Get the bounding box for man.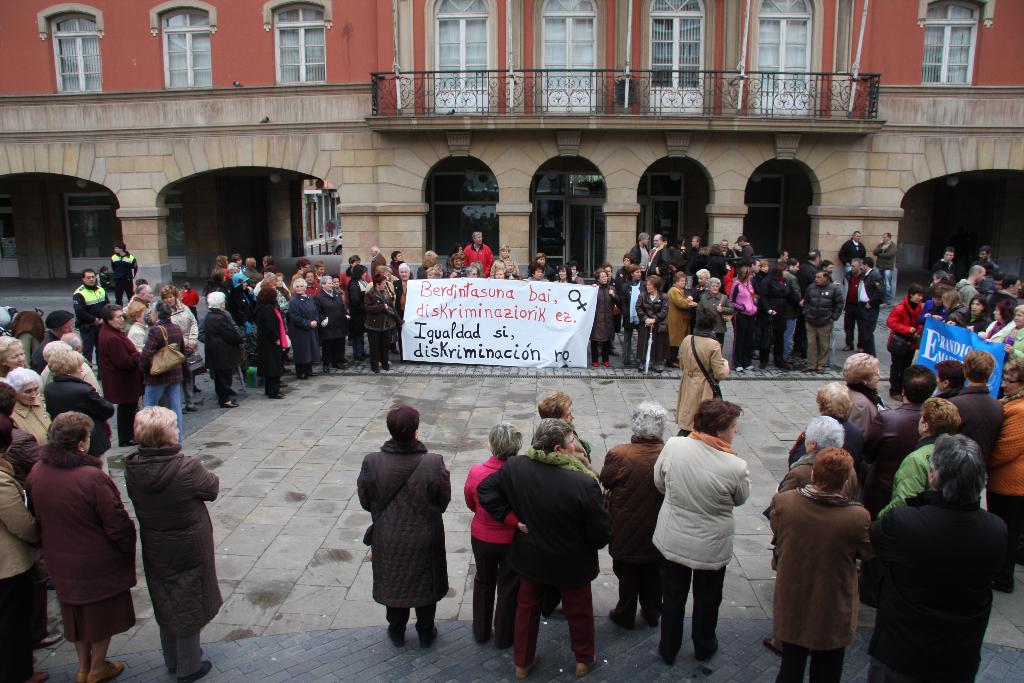
(left=837, top=229, right=869, bottom=265).
